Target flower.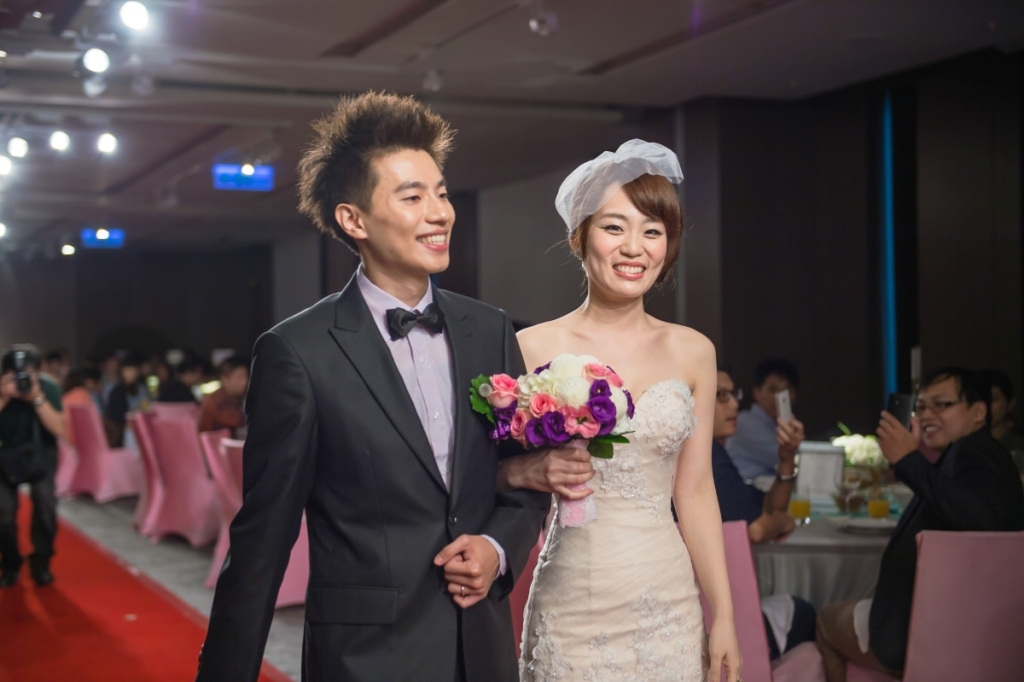
Target region: left=582, top=362, right=610, bottom=385.
